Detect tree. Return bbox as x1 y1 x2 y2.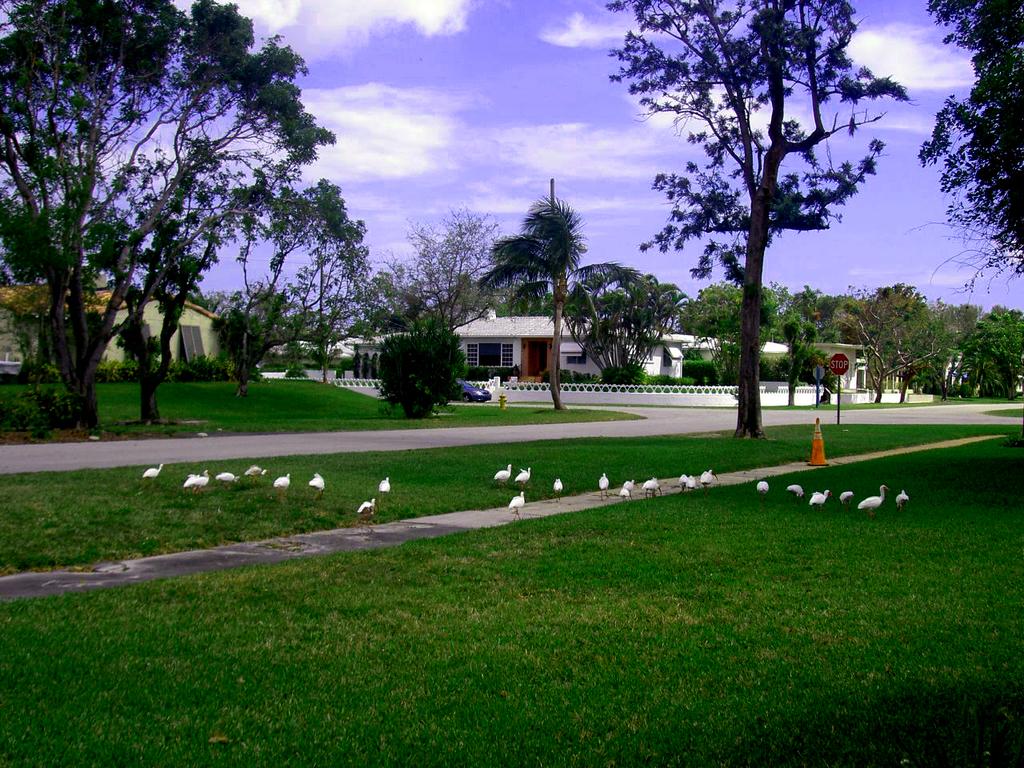
851 282 947 398.
